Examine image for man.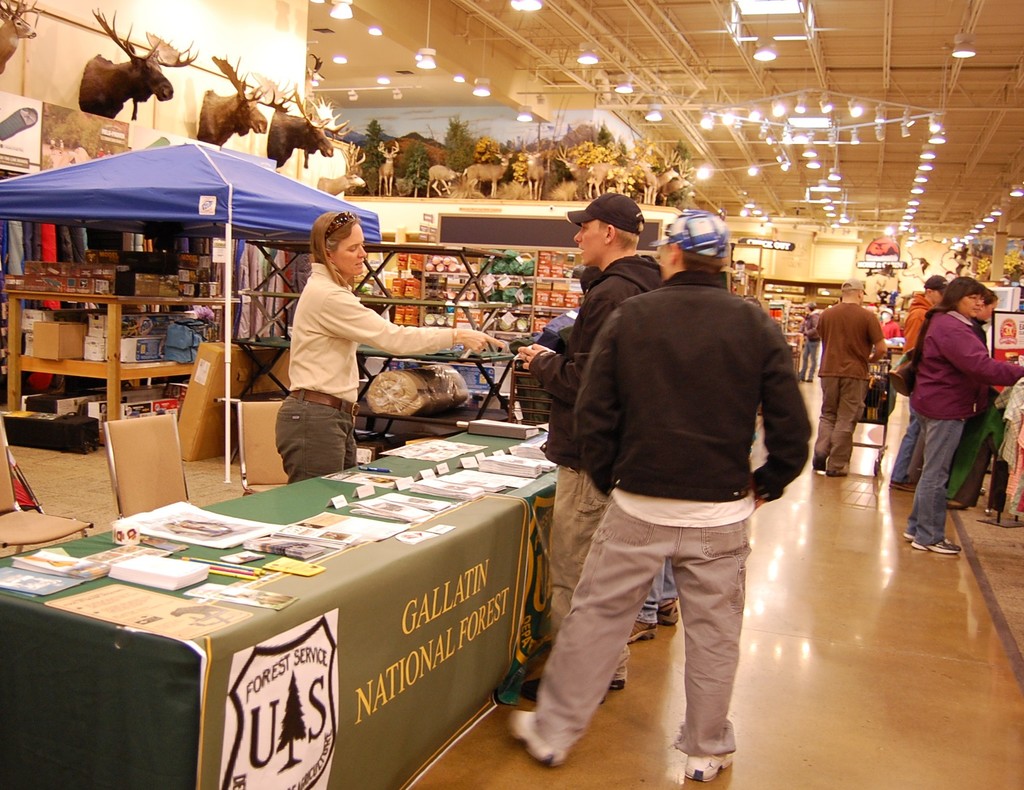
Examination result: select_region(887, 276, 950, 493).
